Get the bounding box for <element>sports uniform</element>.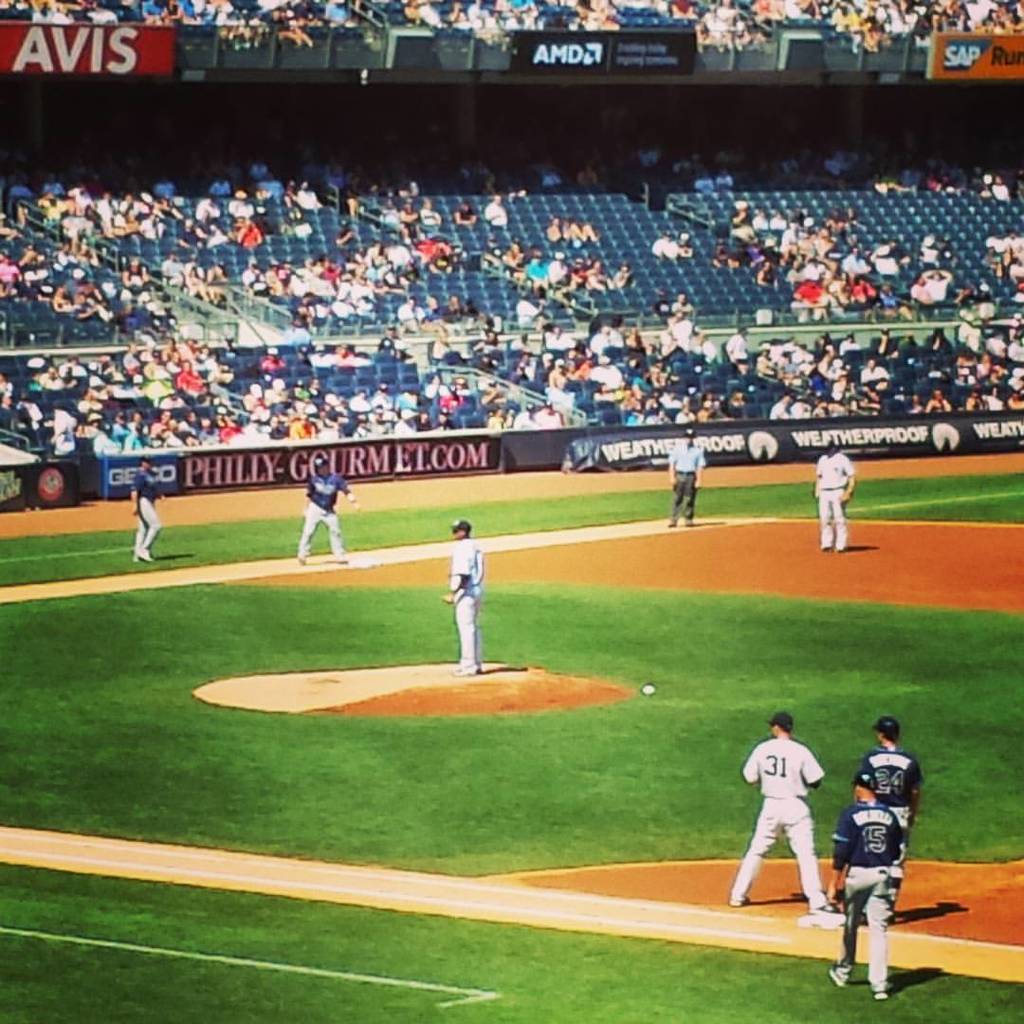
819,460,862,552.
